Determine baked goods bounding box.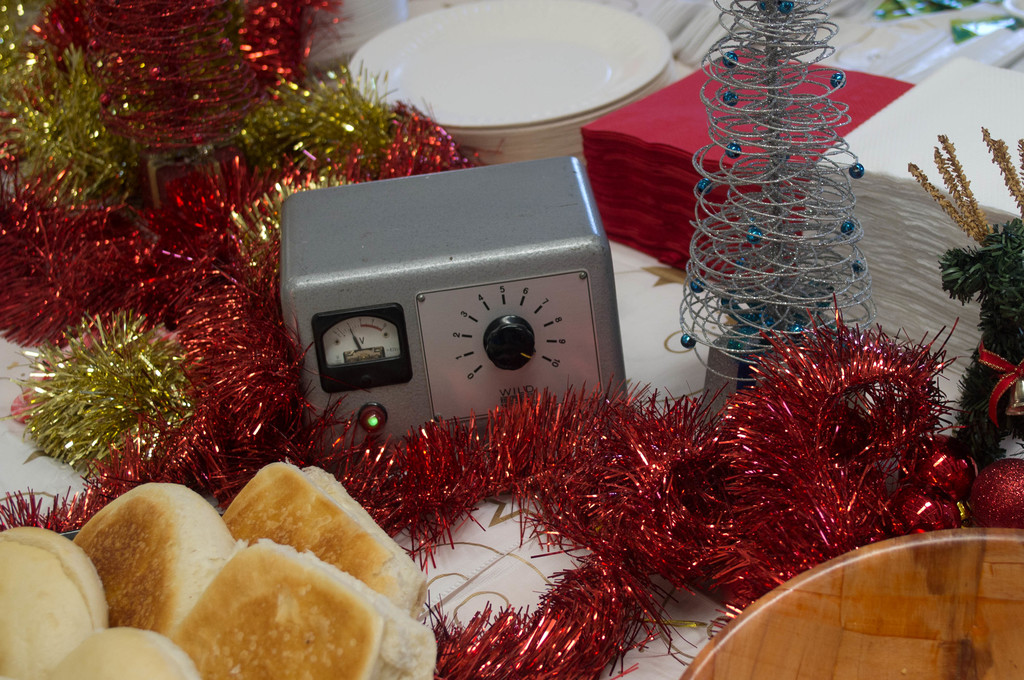
Determined: BBox(166, 546, 397, 677).
